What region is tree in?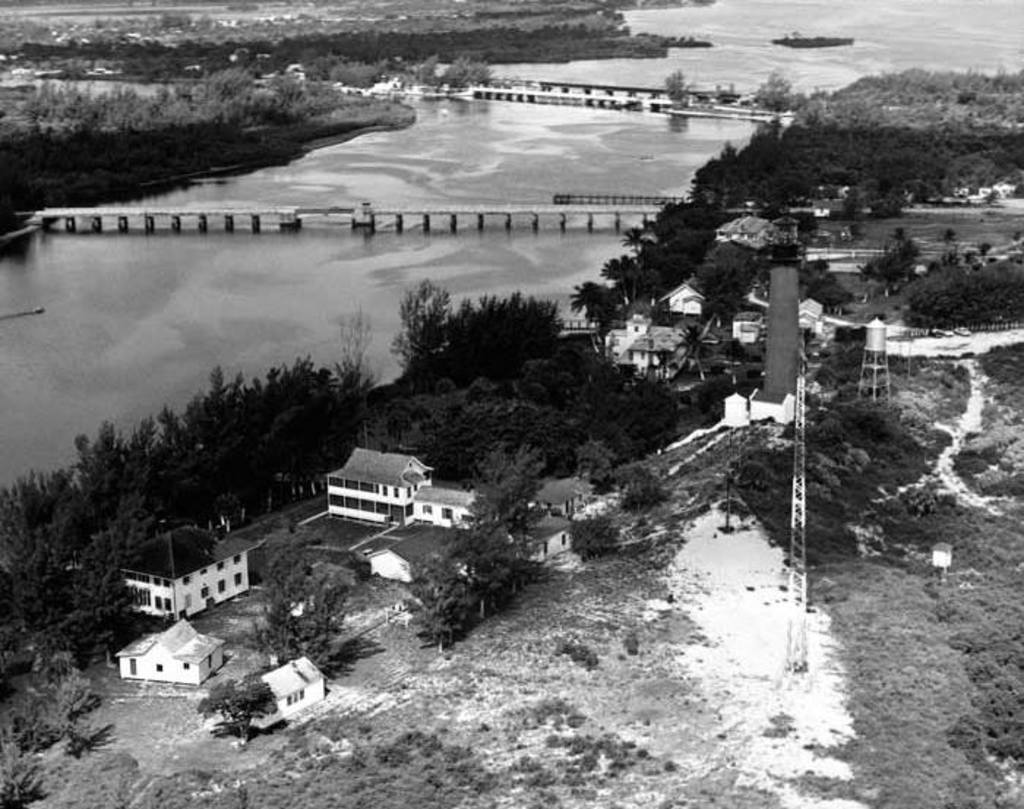
x1=355, y1=266, x2=573, y2=399.
